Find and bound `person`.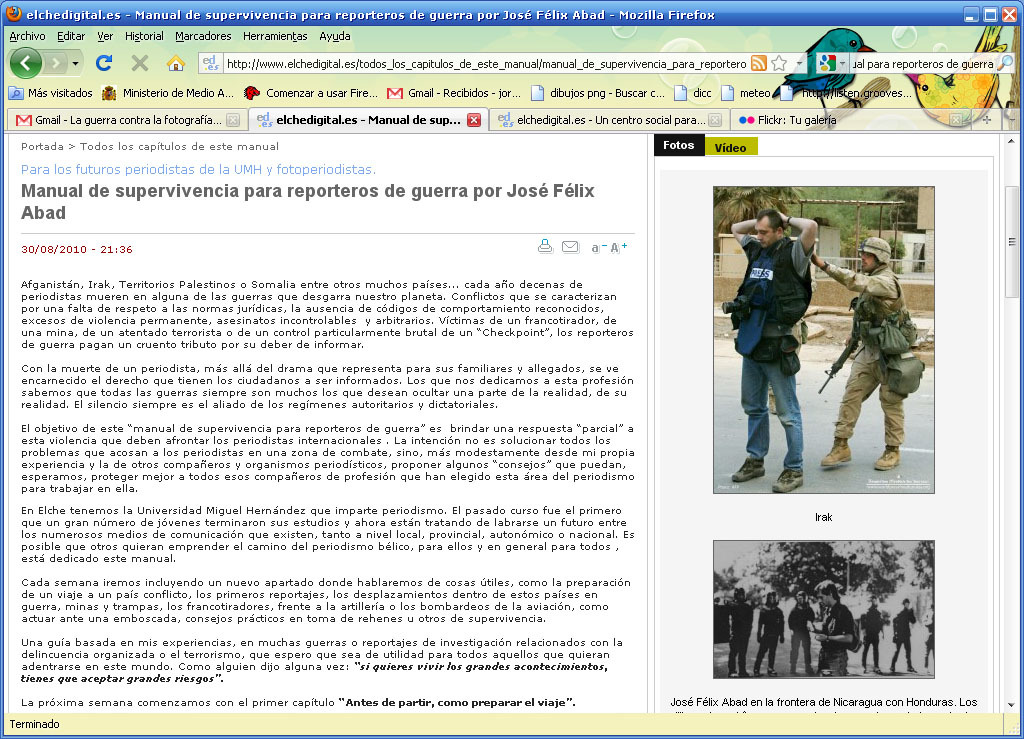
Bound: Rect(753, 586, 789, 675).
